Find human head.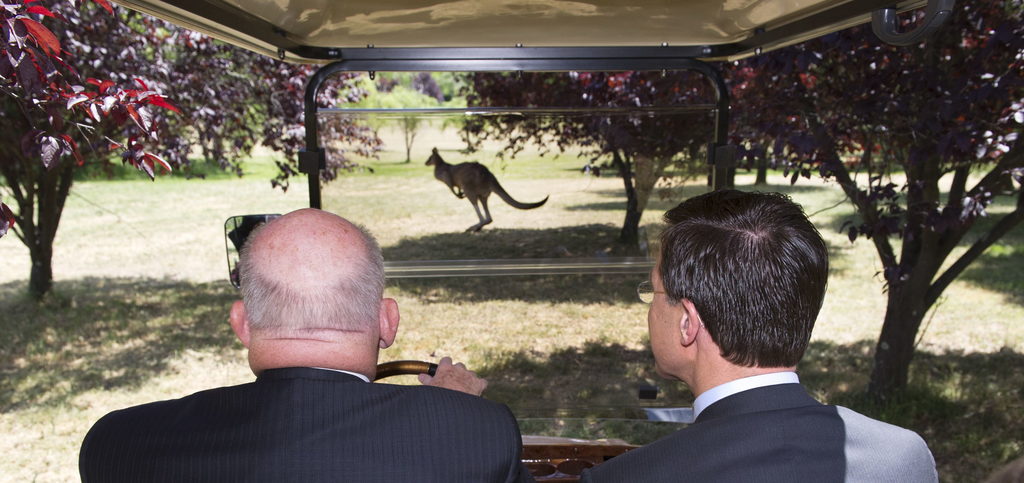
rect(223, 203, 401, 372).
